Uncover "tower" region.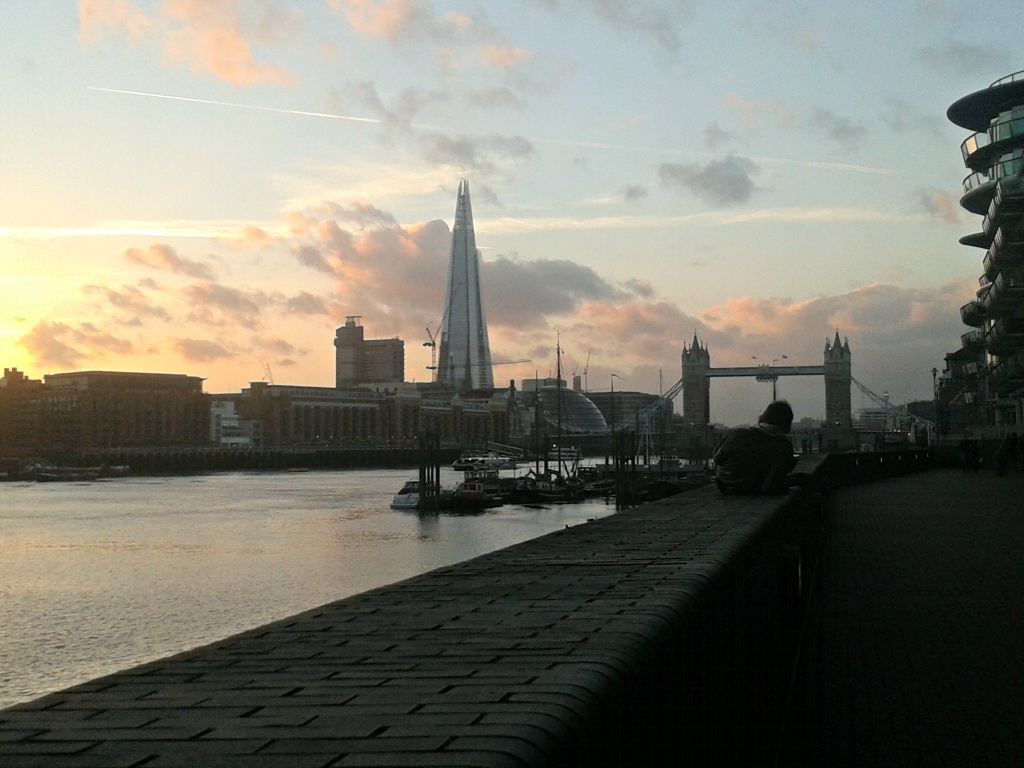
Uncovered: (408, 168, 509, 412).
